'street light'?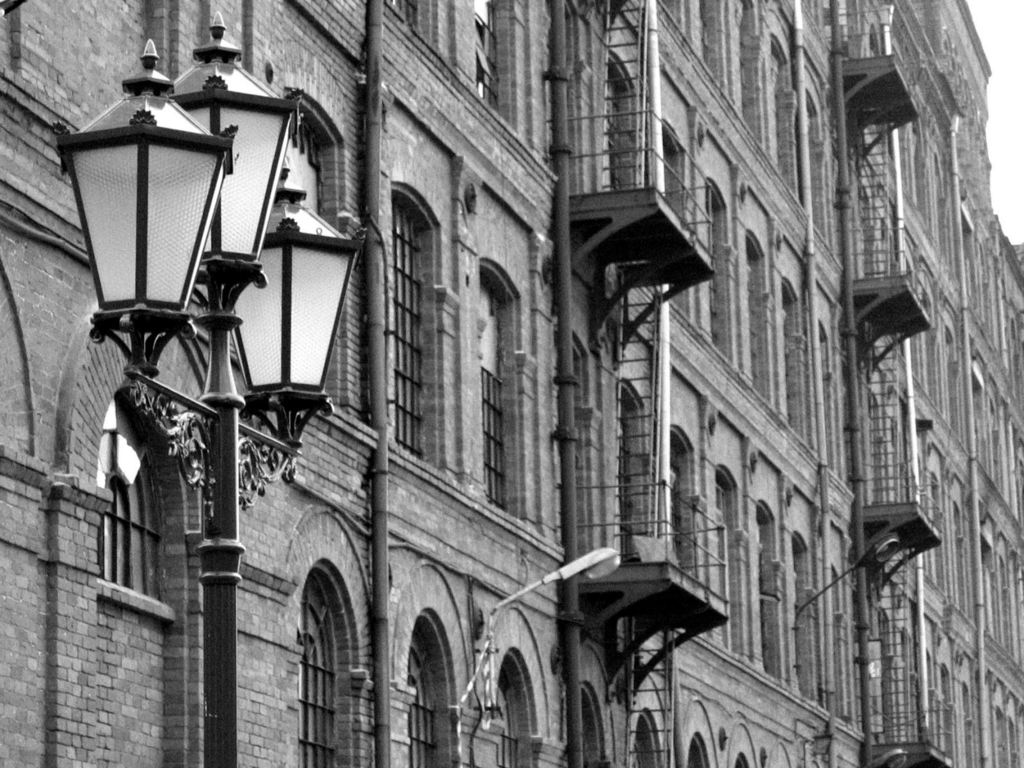
[51,13,356,767]
